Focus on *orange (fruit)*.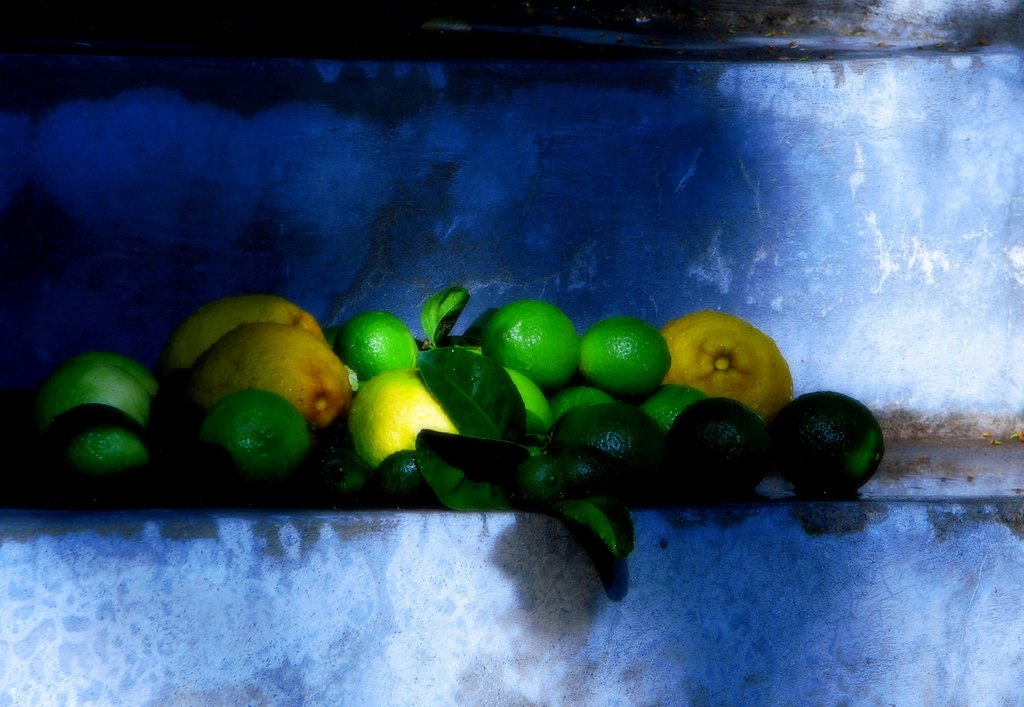
Focused at left=338, top=308, right=405, bottom=384.
